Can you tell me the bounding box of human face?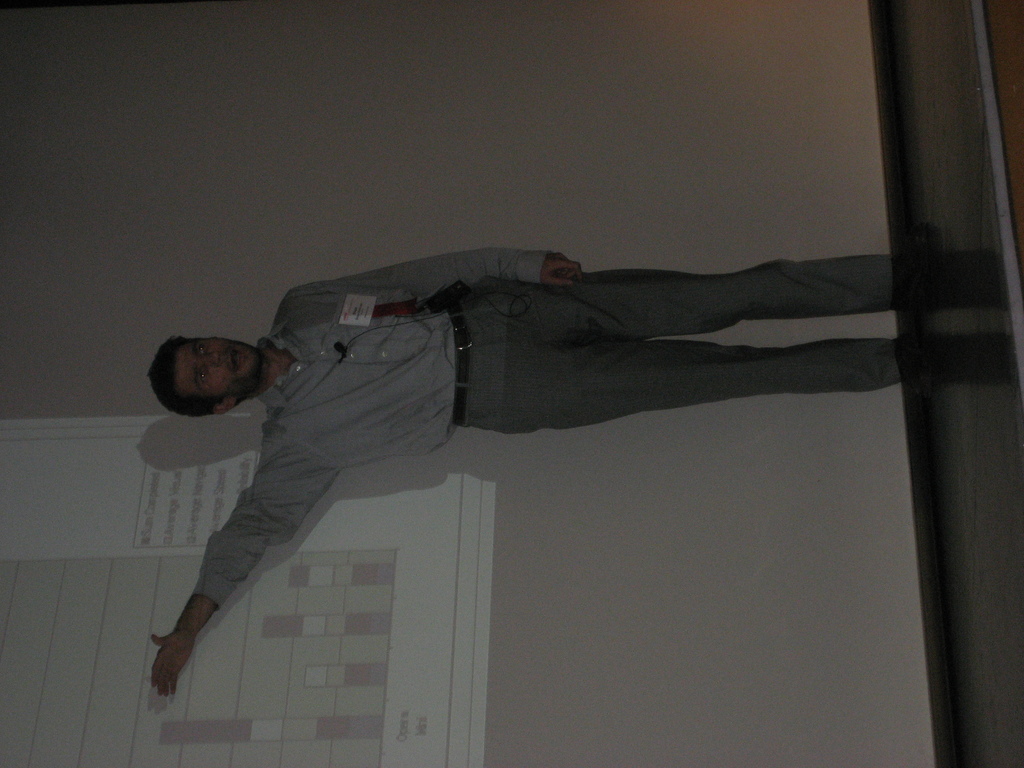
177:337:266:398.
